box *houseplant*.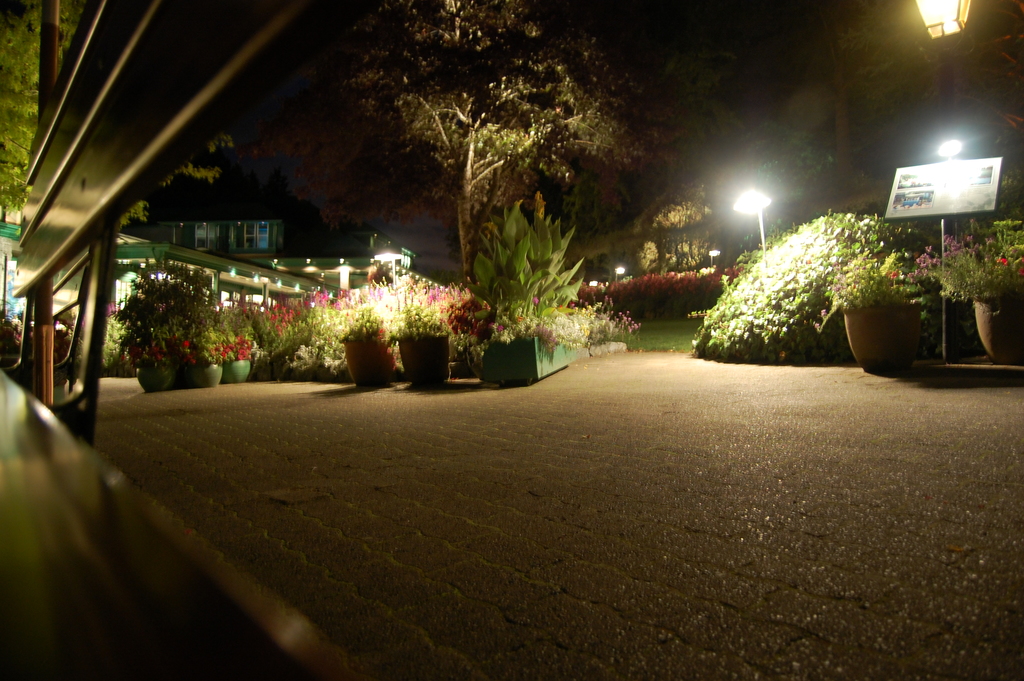
393,302,449,390.
